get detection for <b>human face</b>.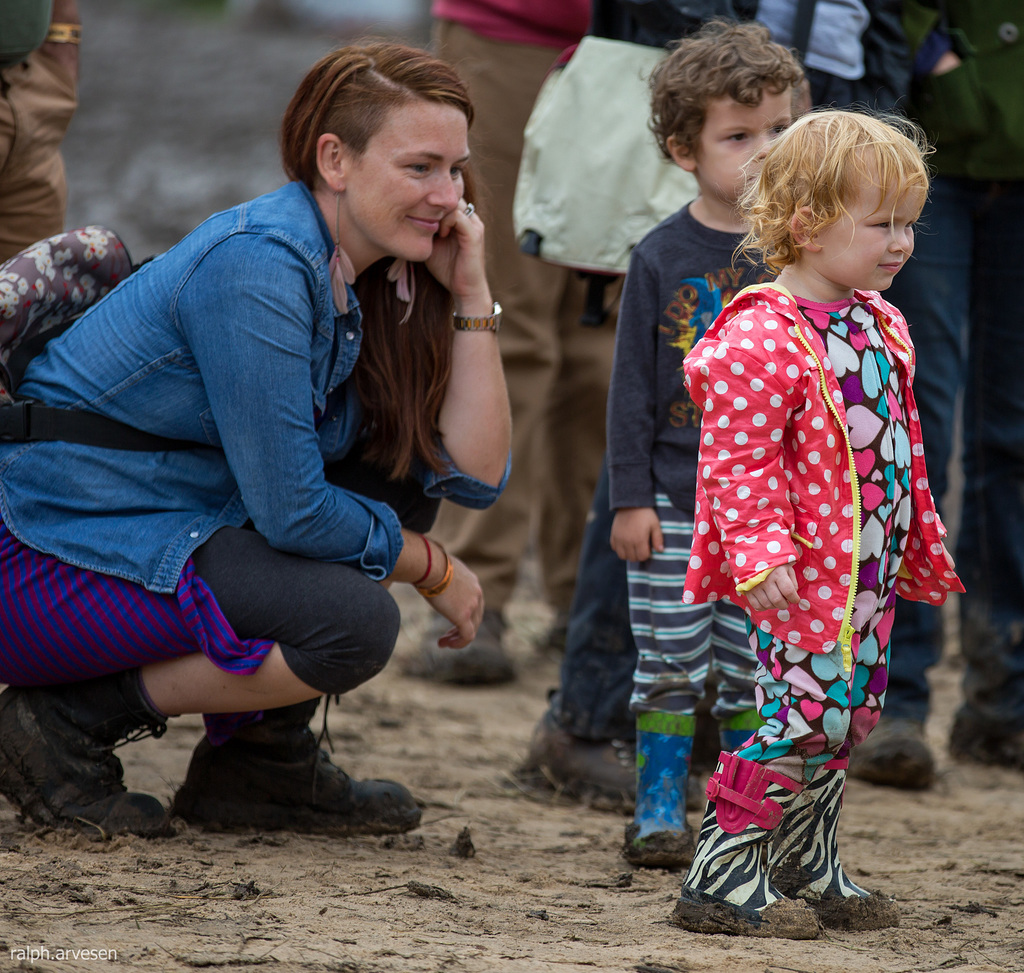
Detection: box=[814, 172, 925, 284].
